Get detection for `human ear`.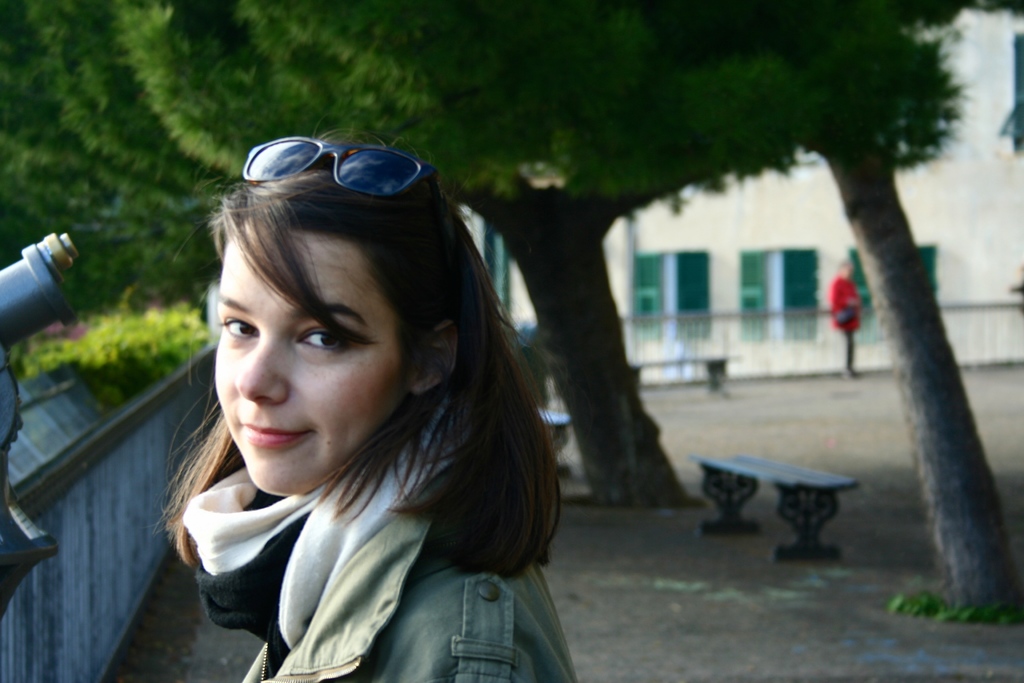
Detection: detection(409, 320, 456, 399).
